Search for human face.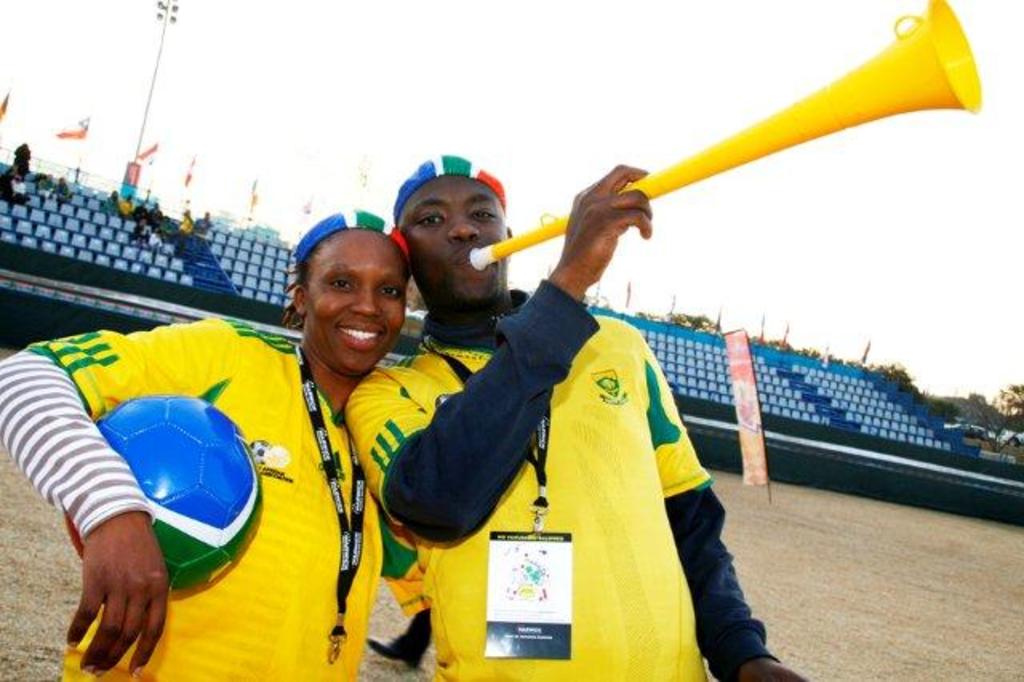
Found at x1=307 y1=232 x2=405 y2=373.
